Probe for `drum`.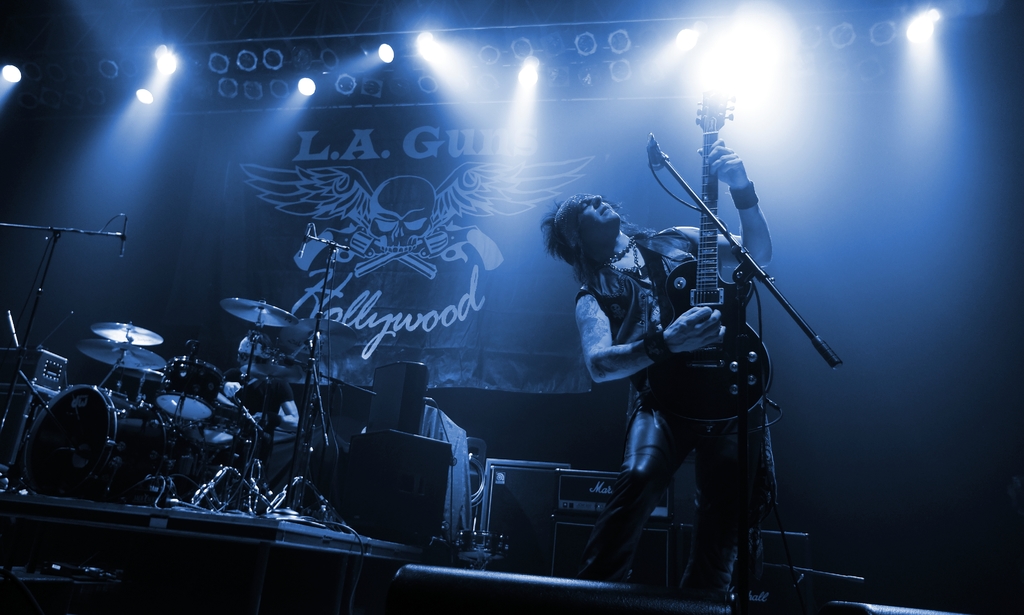
Probe result: region(187, 407, 237, 447).
